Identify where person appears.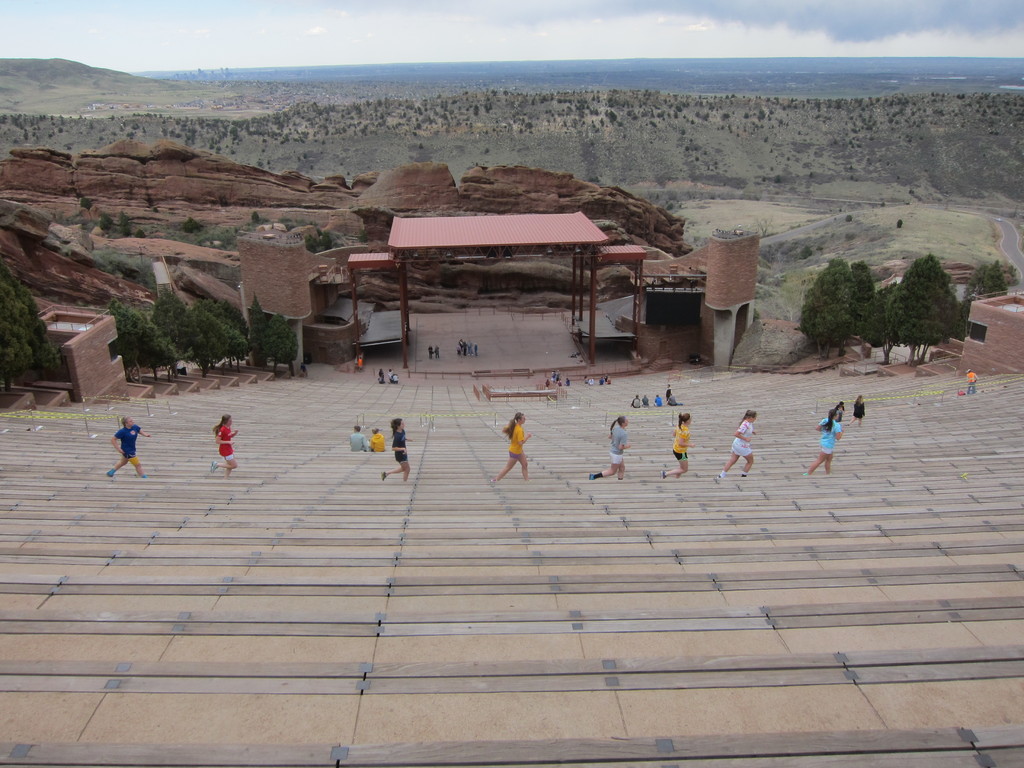
Appears at (659,411,689,478).
